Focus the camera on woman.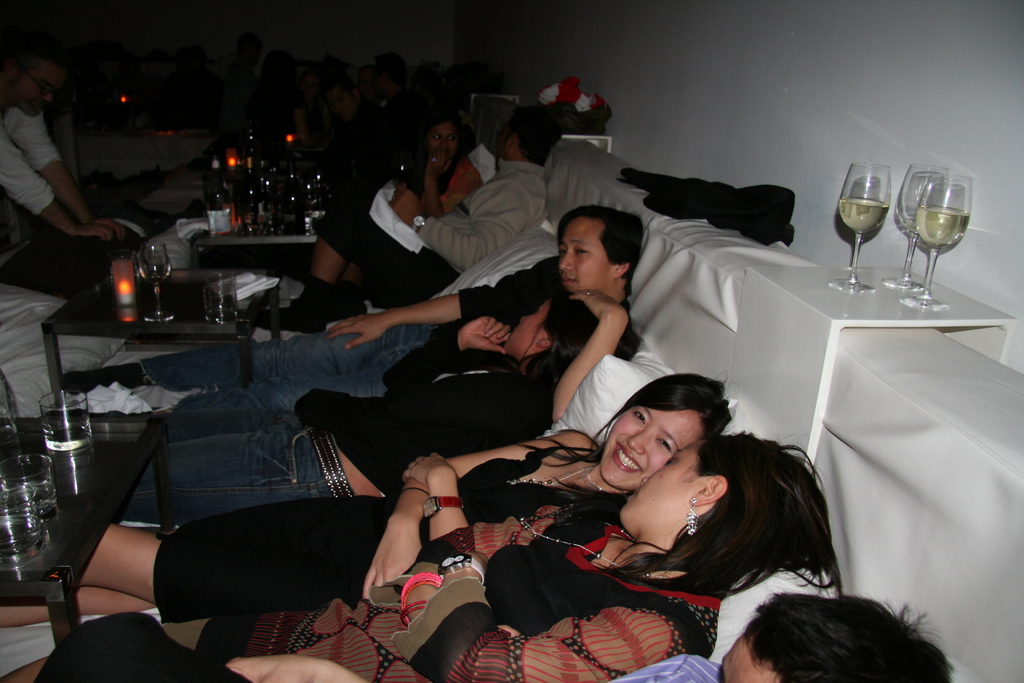
Focus region: {"left": 381, "top": 113, "right": 488, "bottom": 224}.
